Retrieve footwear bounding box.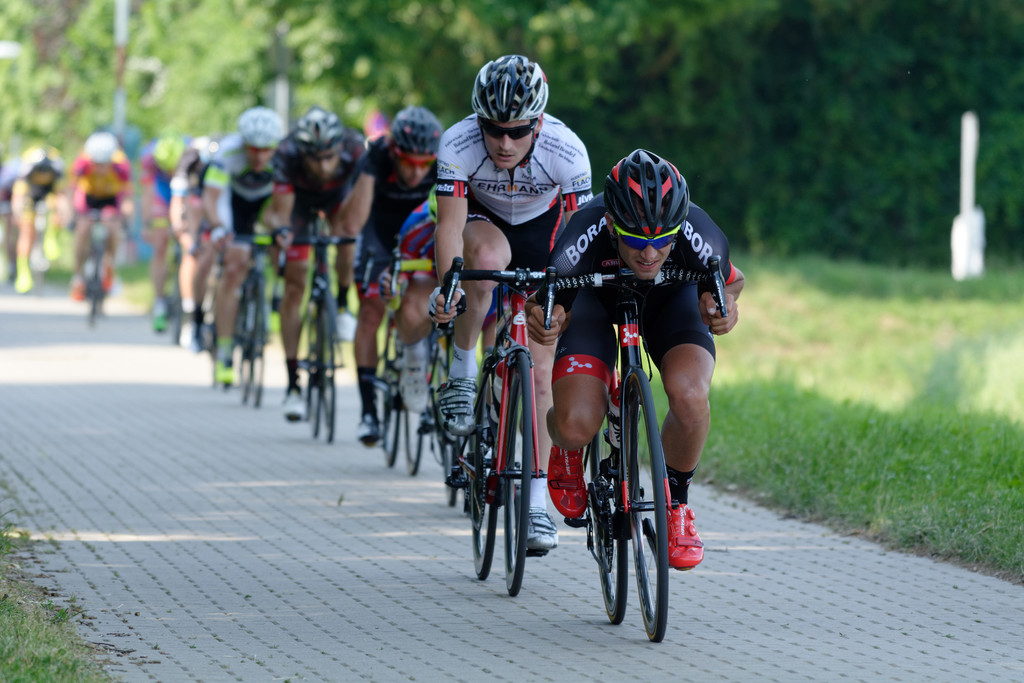
Bounding box: [left=213, top=338, right=234, bottom=384].
